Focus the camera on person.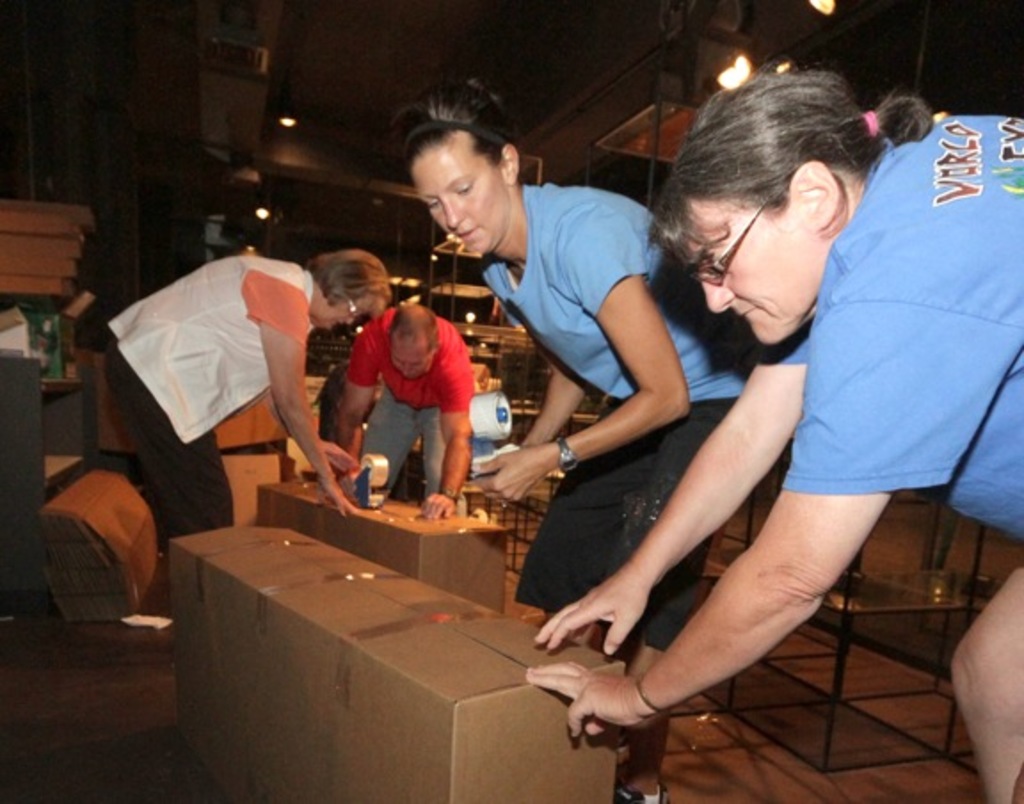
Focus region: locate(517, 30, 1022, 802).
